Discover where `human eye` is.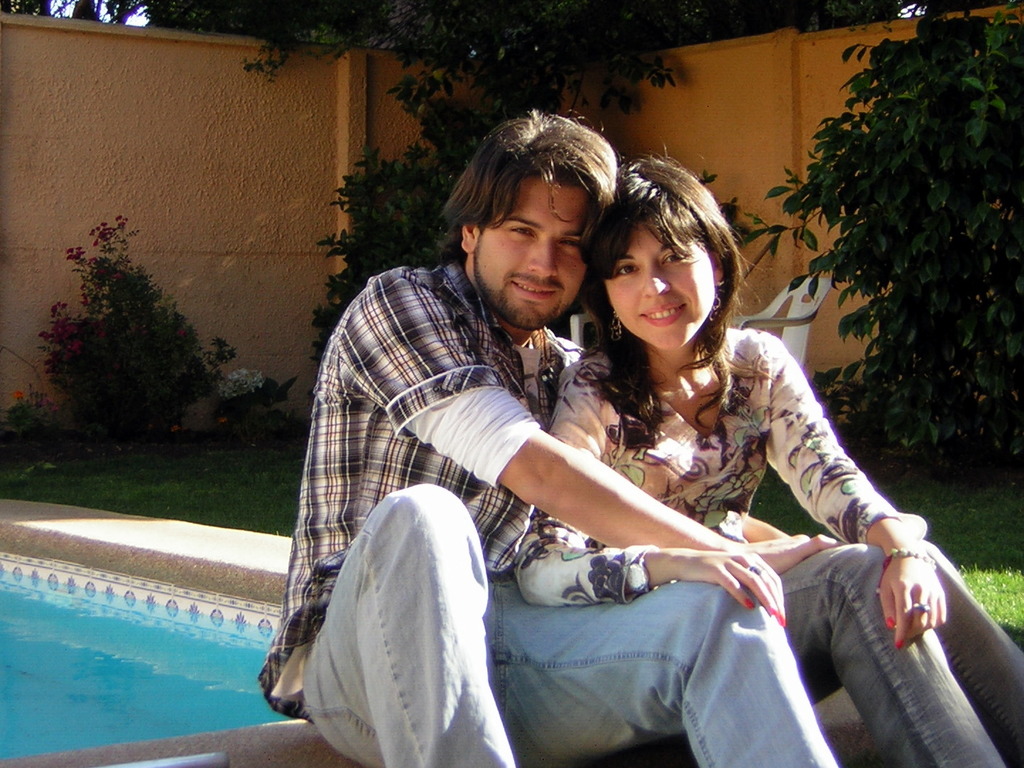
Discovered at <box>663,249,692,267</box>.
